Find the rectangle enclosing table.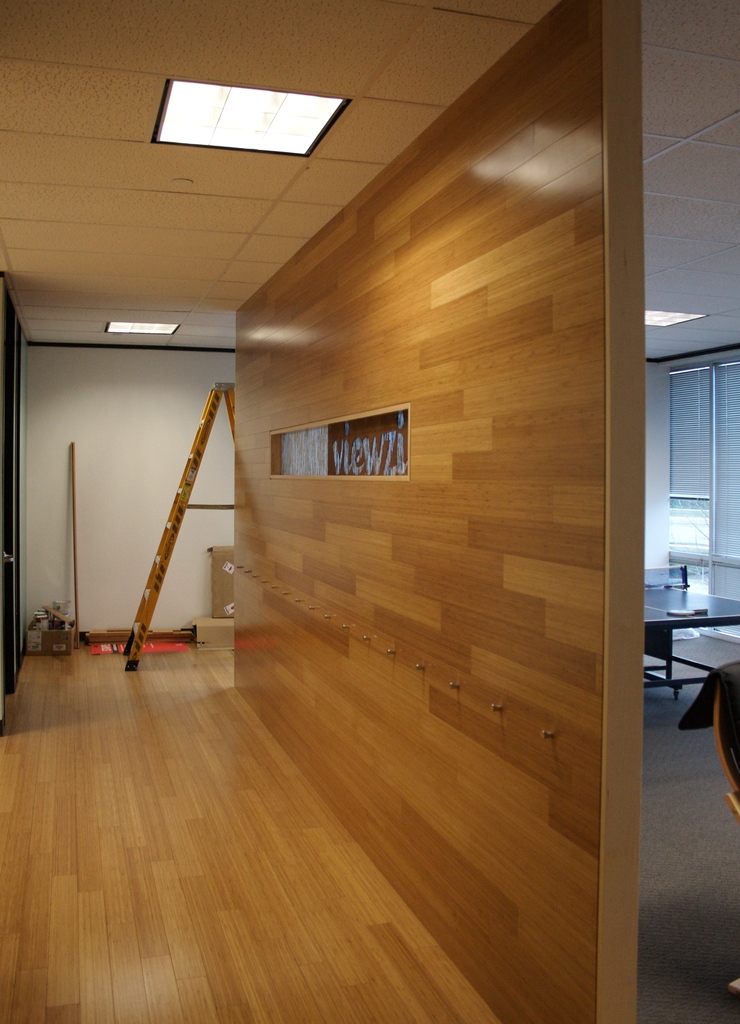
641,563,739,700.
